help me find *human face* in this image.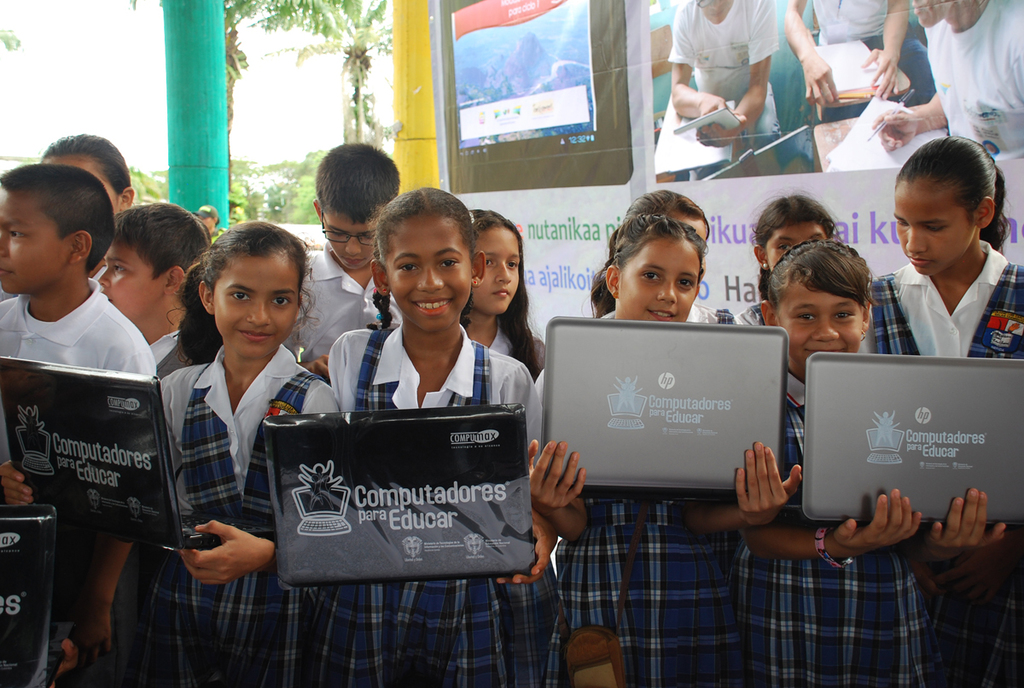
Found it: (x1=94, y1=242, x2=162, y2=317).
